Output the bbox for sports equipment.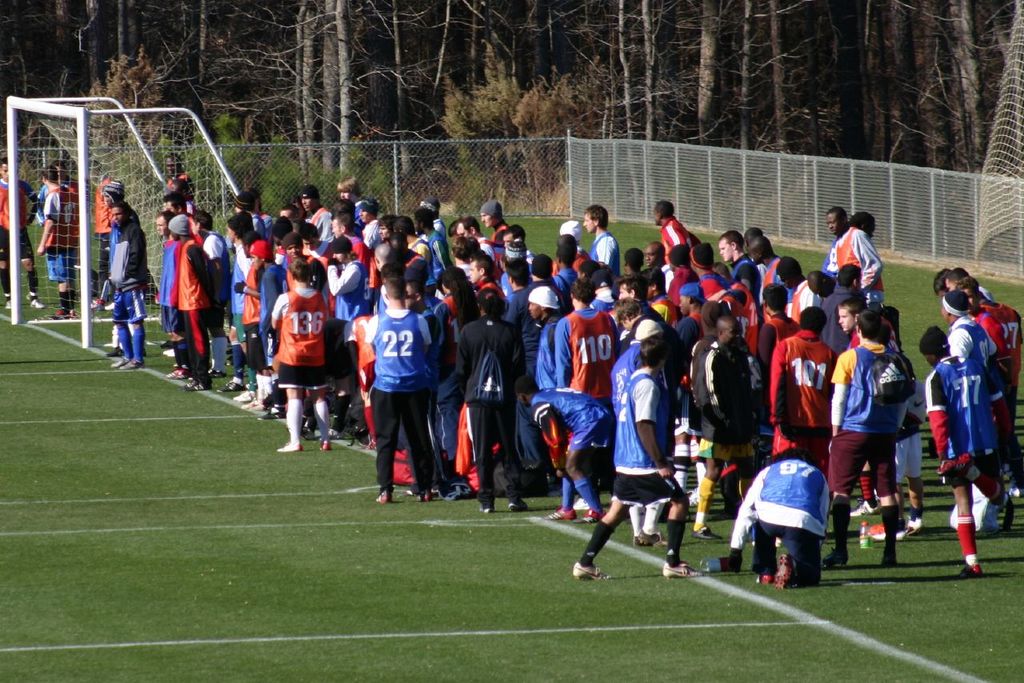
<bbox>26, 291, 42, 308</bbox>.
